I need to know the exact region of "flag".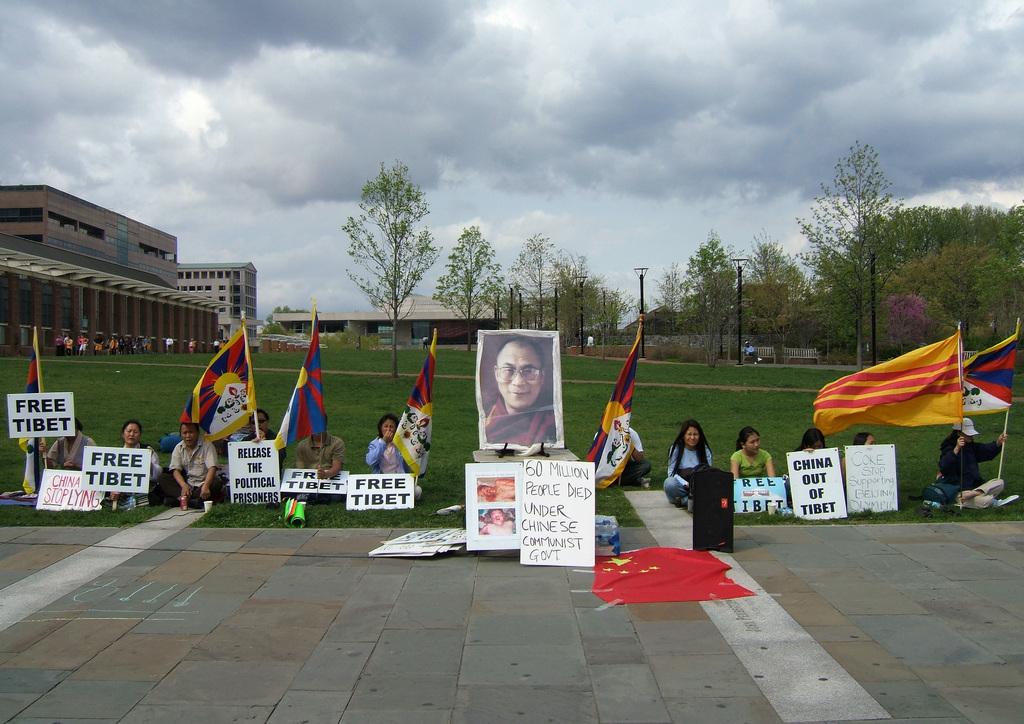
Region: Rect(948, 337, 1023, 428).
